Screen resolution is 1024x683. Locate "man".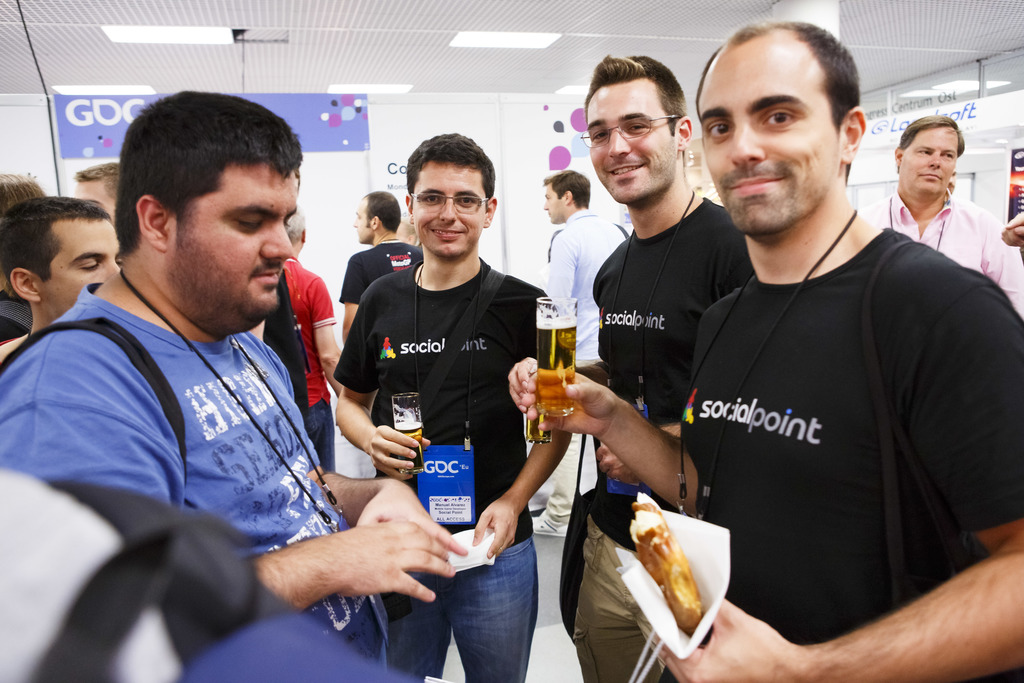
locate(521, 24, 1023, 682).
